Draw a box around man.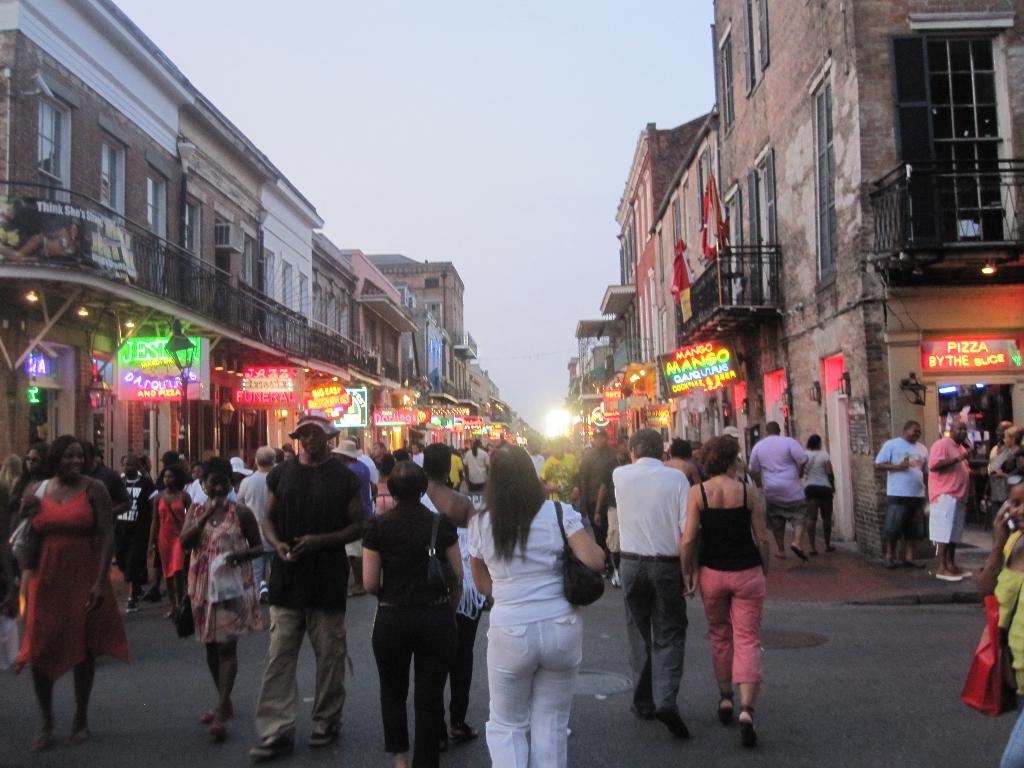
select_region(872, 421, 930, 570).
